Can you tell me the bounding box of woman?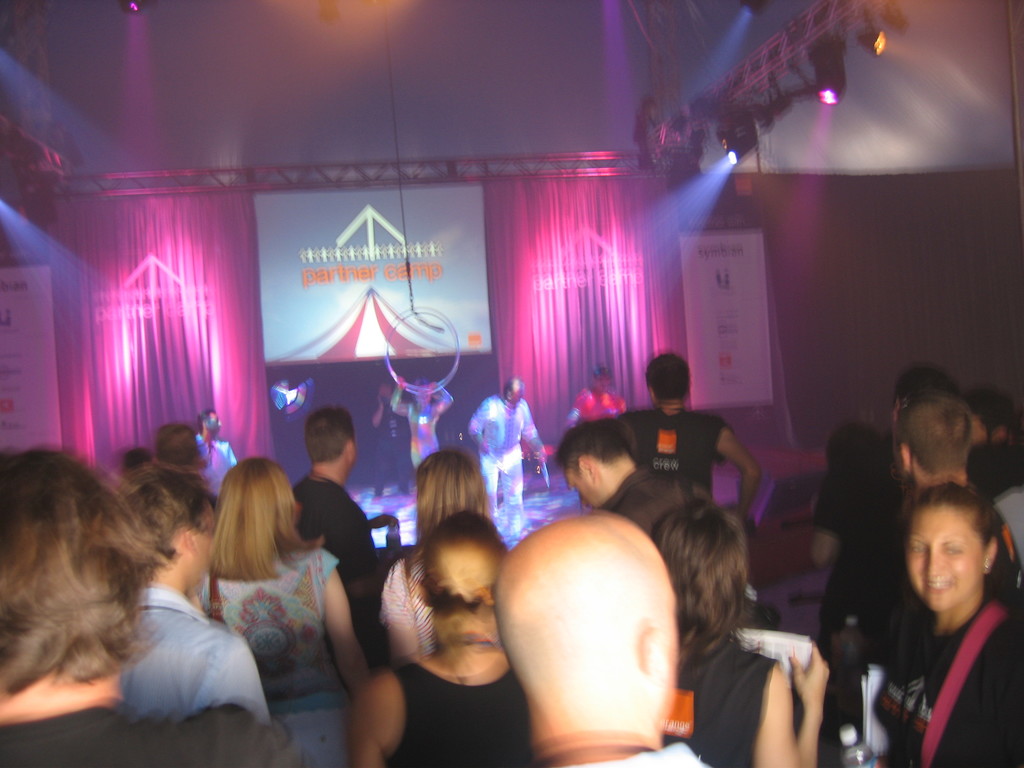
644, 499, 832, 767.
